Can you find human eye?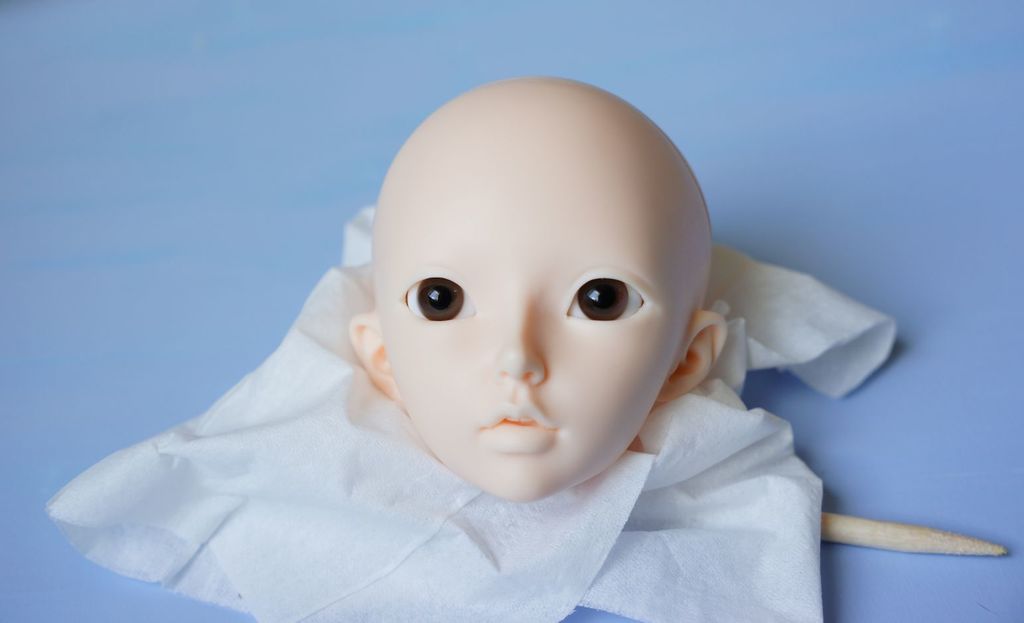
Yes, bounding box: box=[396, 268, 481, 327].
